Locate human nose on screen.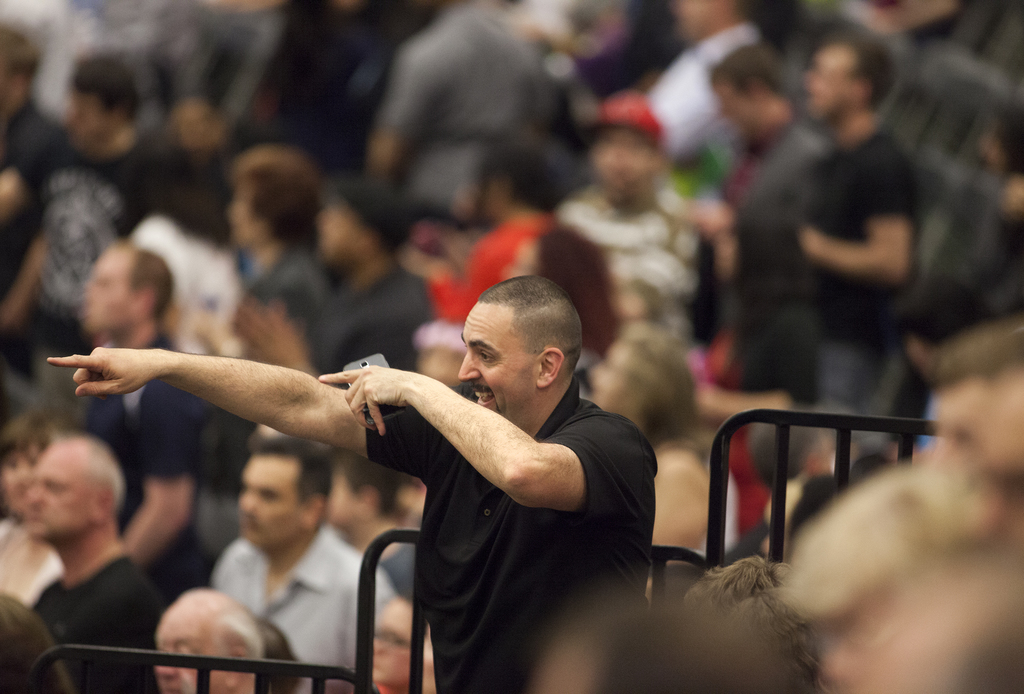
On screen at l=372, t=639, r=385, b=660.
